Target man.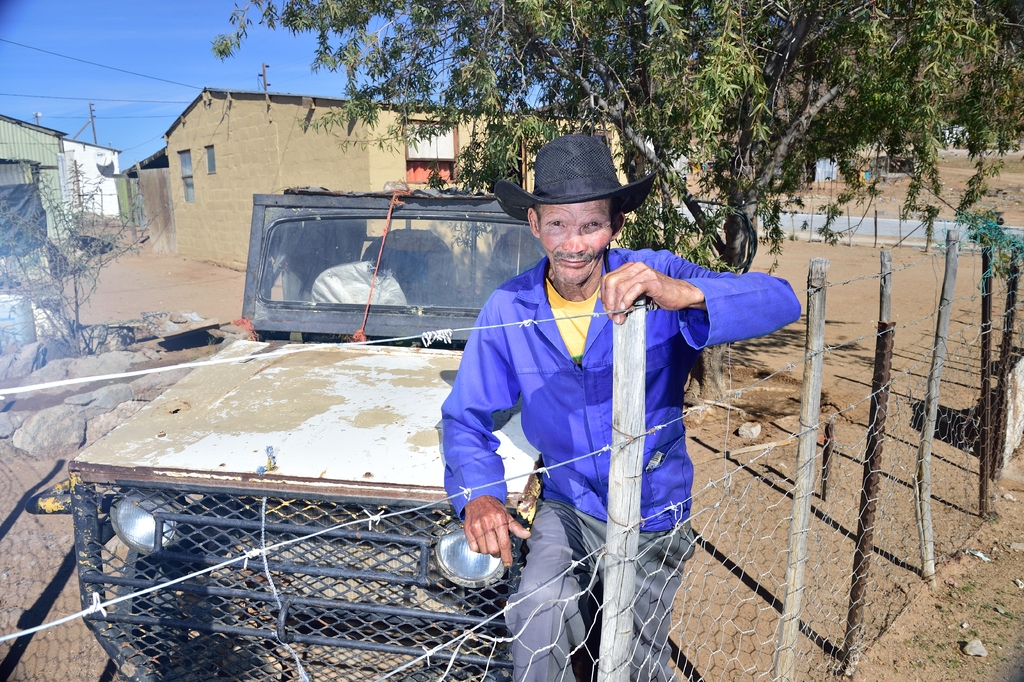
Target region: 440,146,753,672.
